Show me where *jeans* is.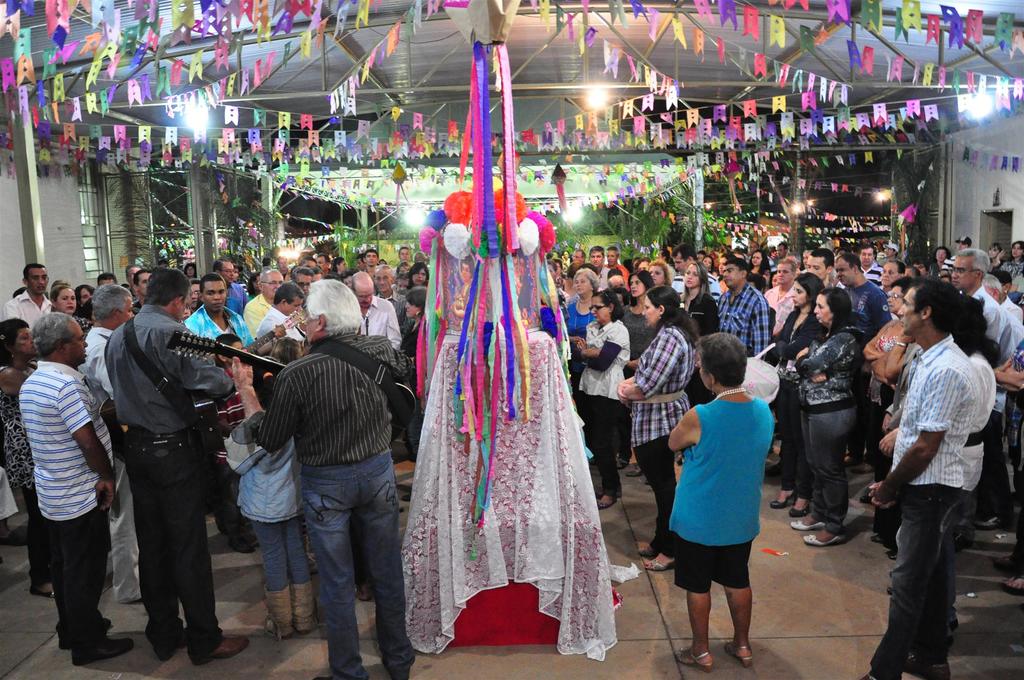
*jeans* is at region(110, 436, 232, 655).
